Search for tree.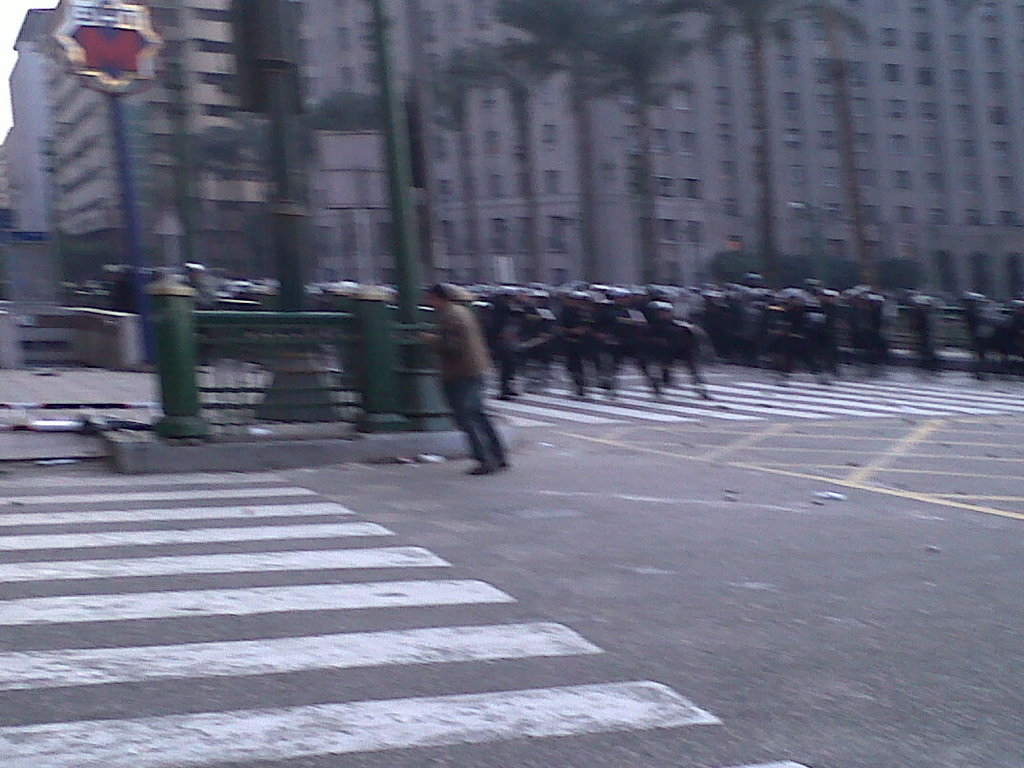
Found at BBox(438, 0, 725, 293).
